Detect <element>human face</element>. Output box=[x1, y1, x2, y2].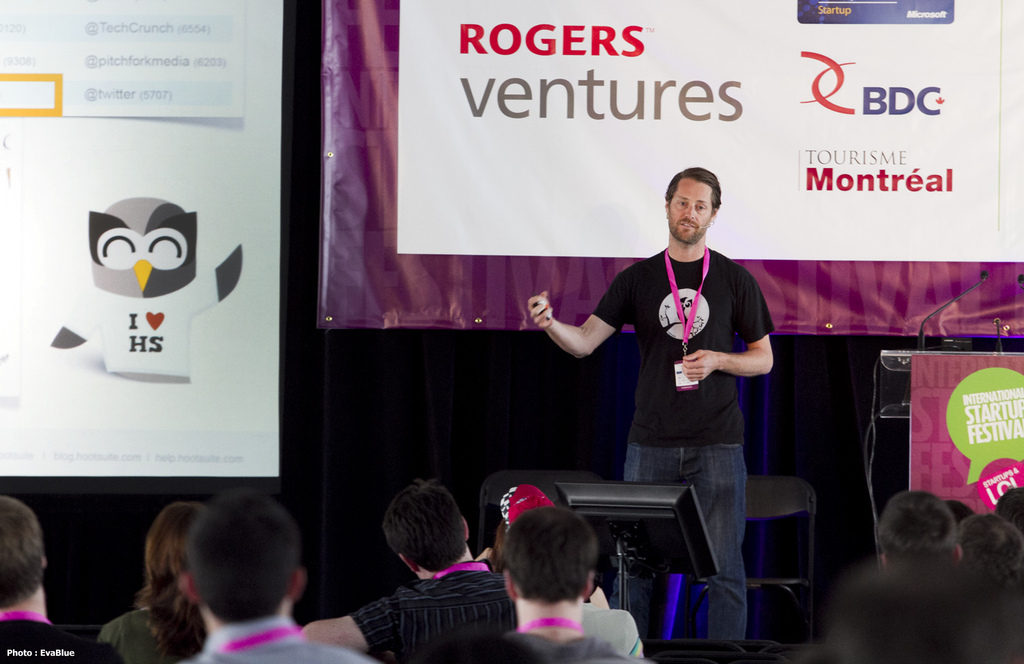
box=[669, 176, 711, 247].
